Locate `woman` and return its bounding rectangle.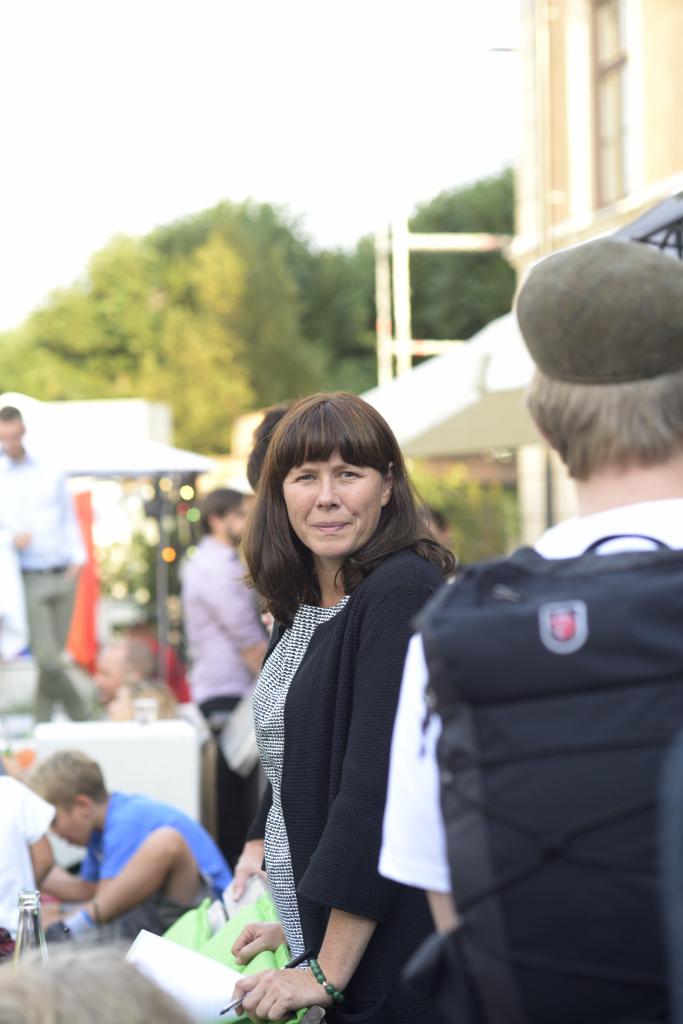
[left=157, top=345, right=549, bottom=995].
